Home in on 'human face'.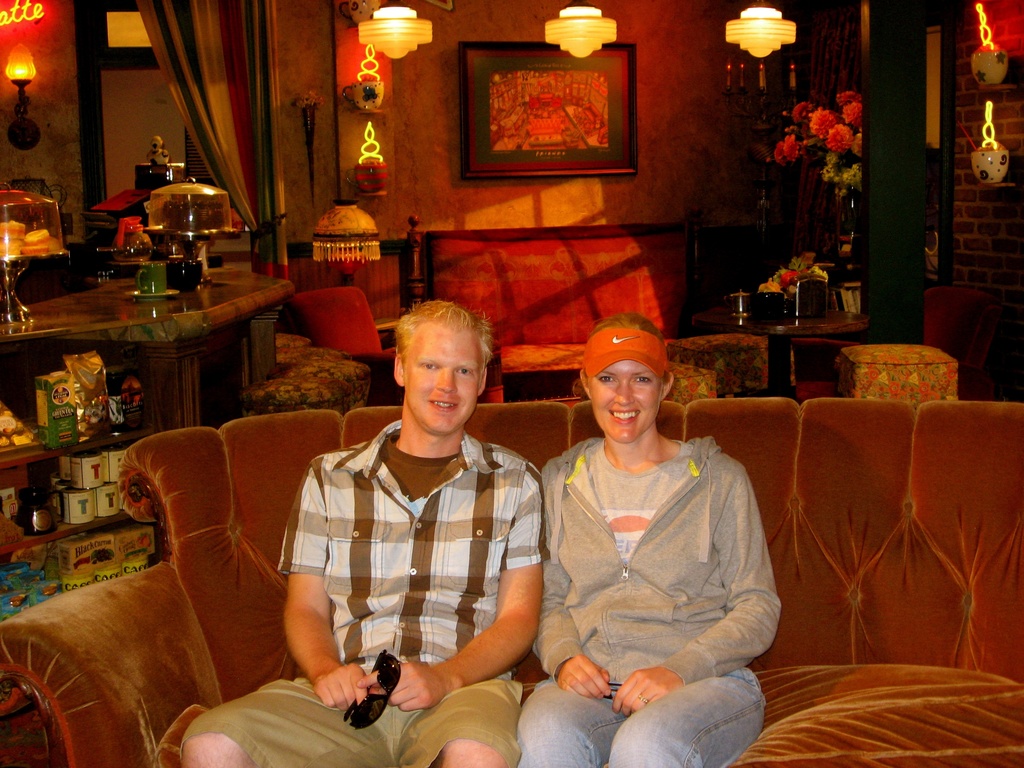
Homed in at 588:362:666:445.
